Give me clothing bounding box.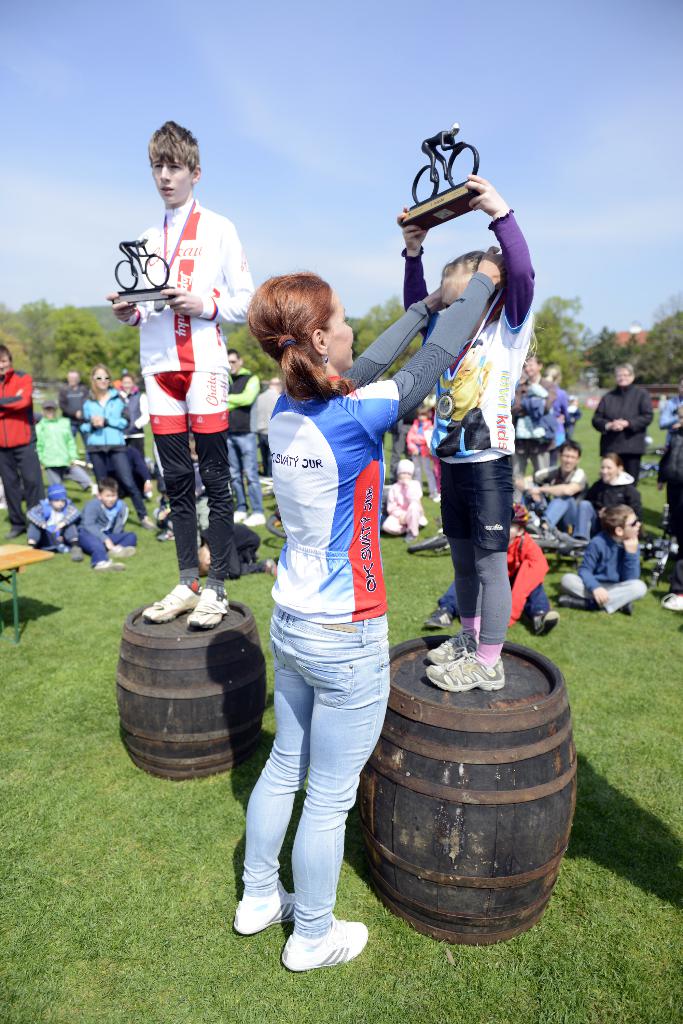
515:375:544:484.
